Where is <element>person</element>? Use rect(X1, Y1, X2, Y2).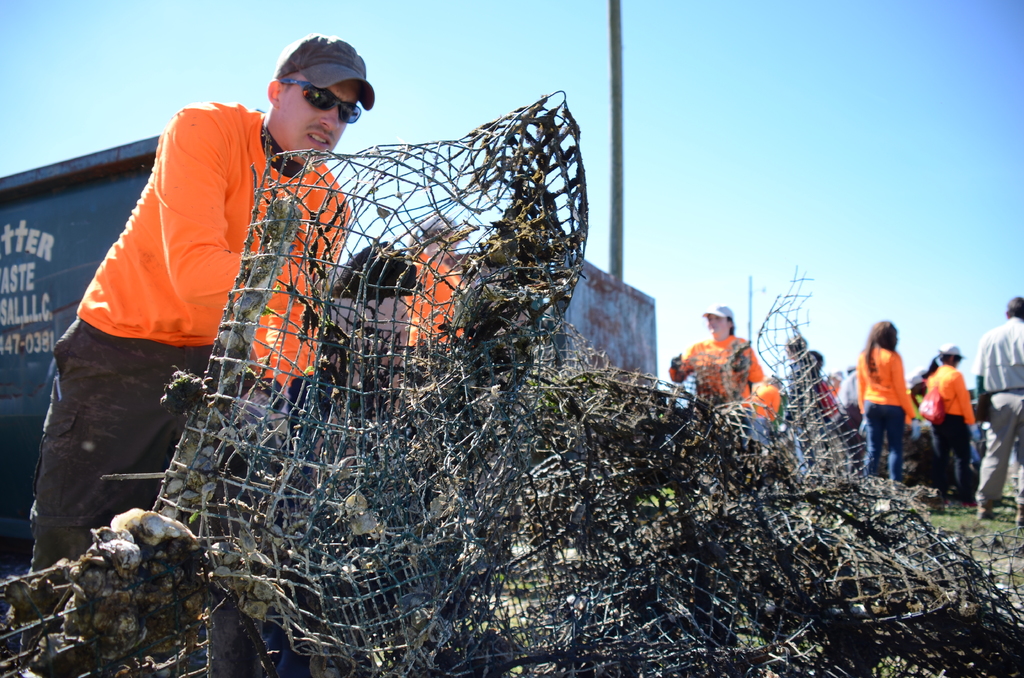
rect(88, 6, 360, 500).
